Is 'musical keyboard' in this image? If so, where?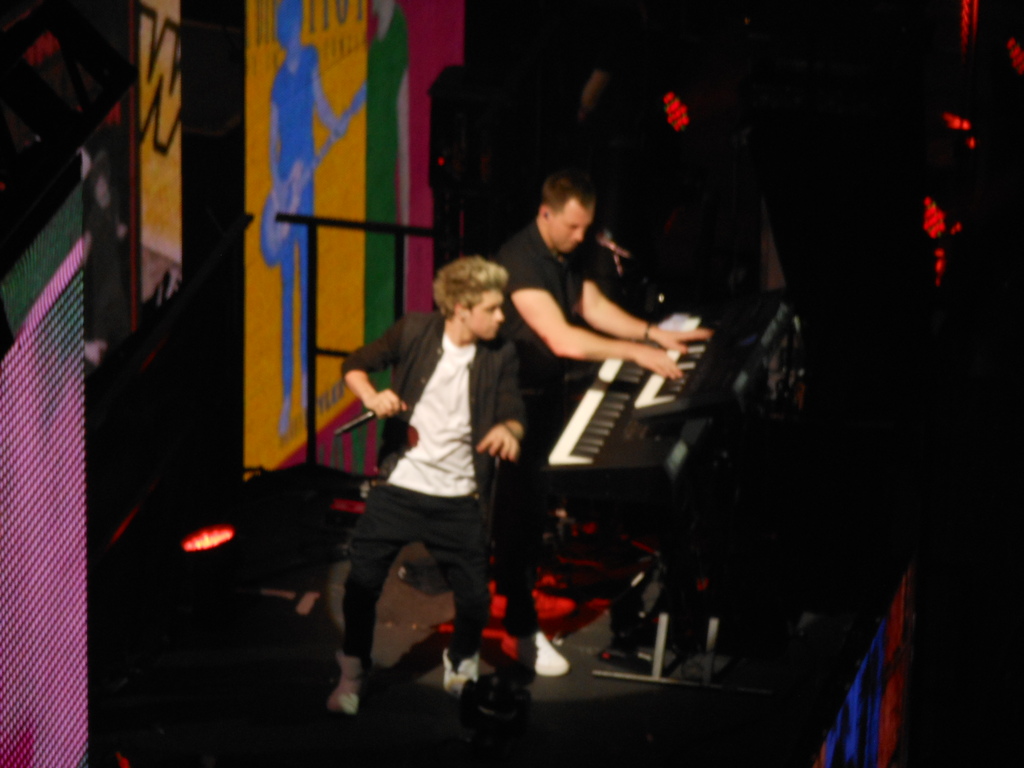
Yes, at bbox=[516, 321, 755, 508].
